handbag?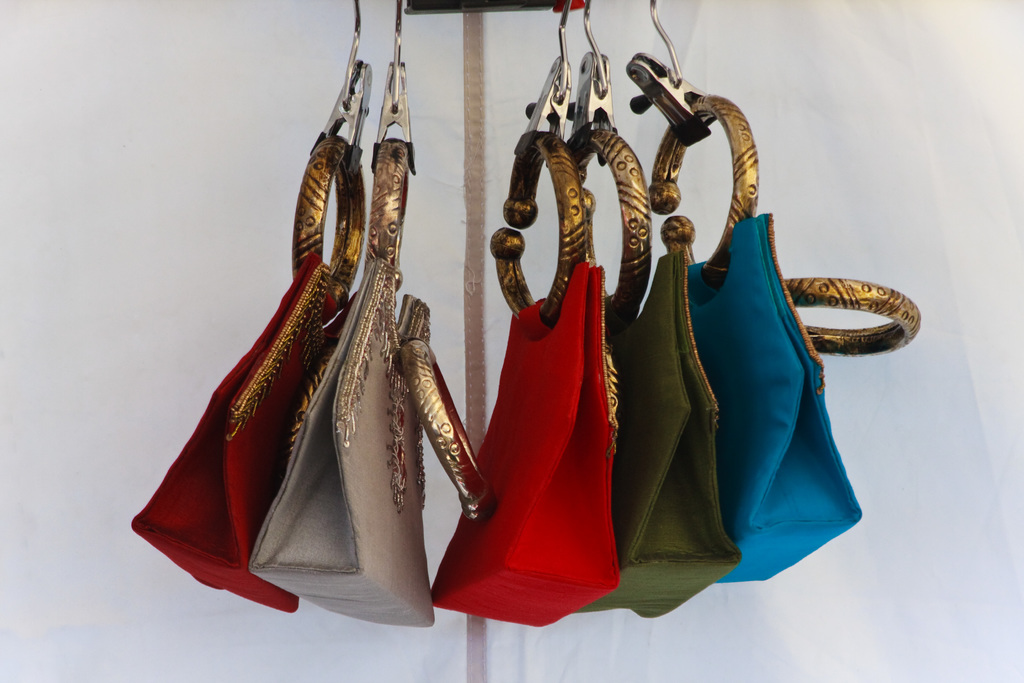
<region>570, 119, 739, 619</region>
